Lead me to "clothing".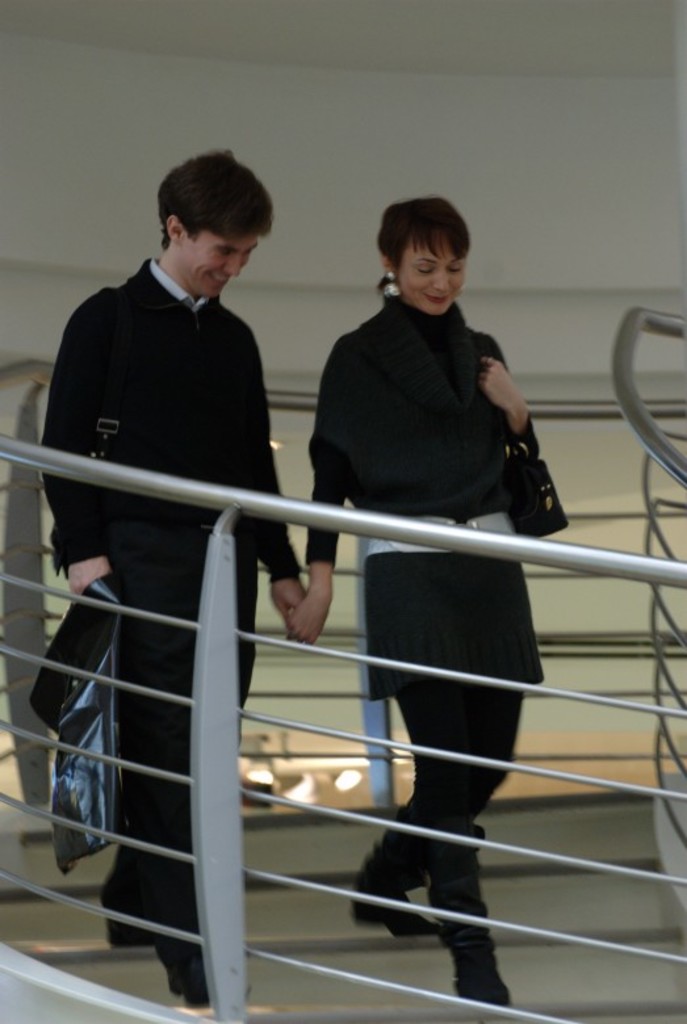
Lead to rect(25, 192, 297, 907).
